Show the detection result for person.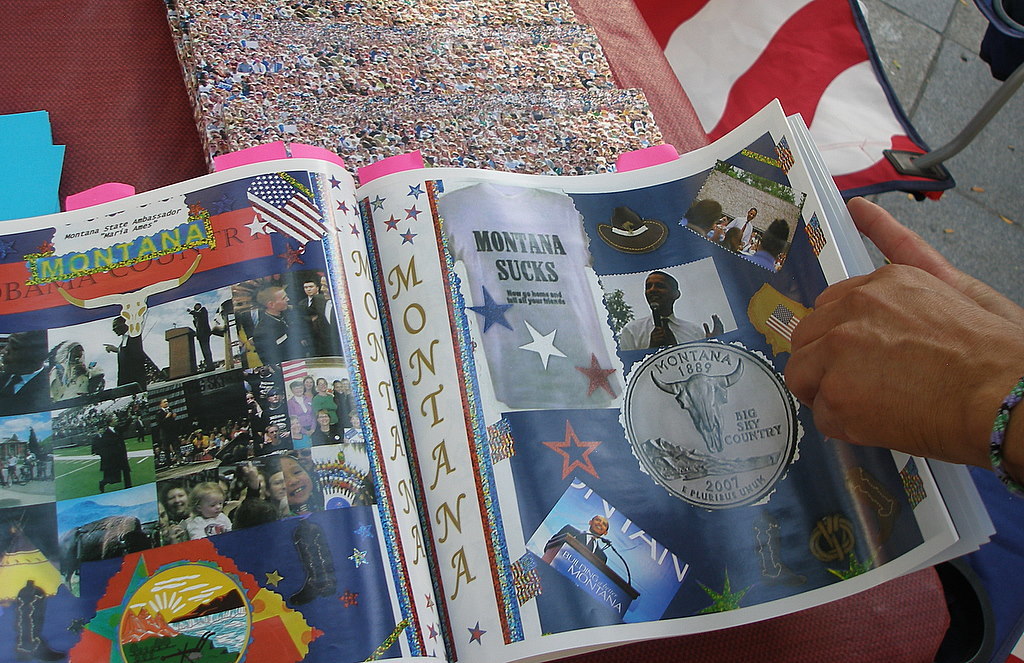
(left=185, top=480, right=235, bottom=536).
